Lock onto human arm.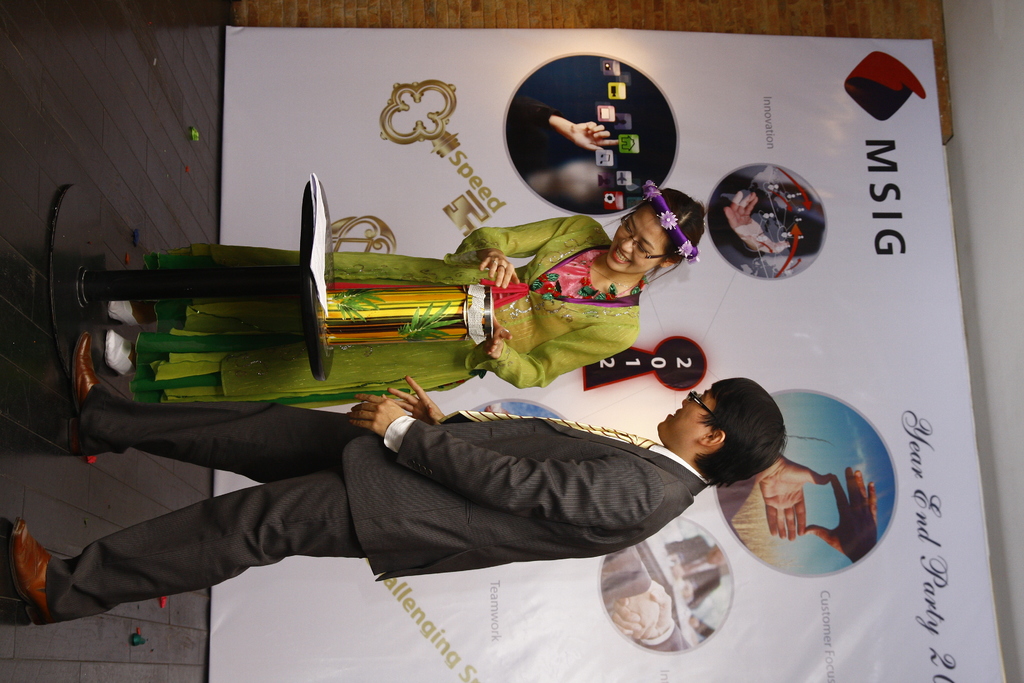
Locked: [348, 392, 657, 529].
